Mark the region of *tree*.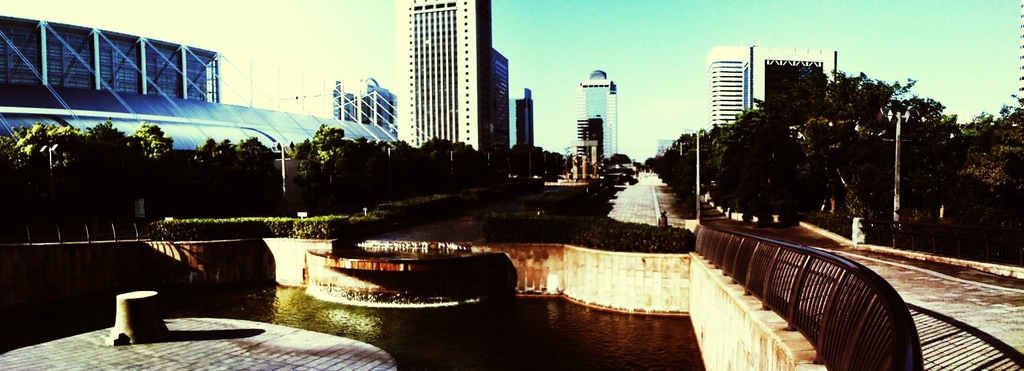
Region: (left=227, top=133, right=281, bottom=235).
